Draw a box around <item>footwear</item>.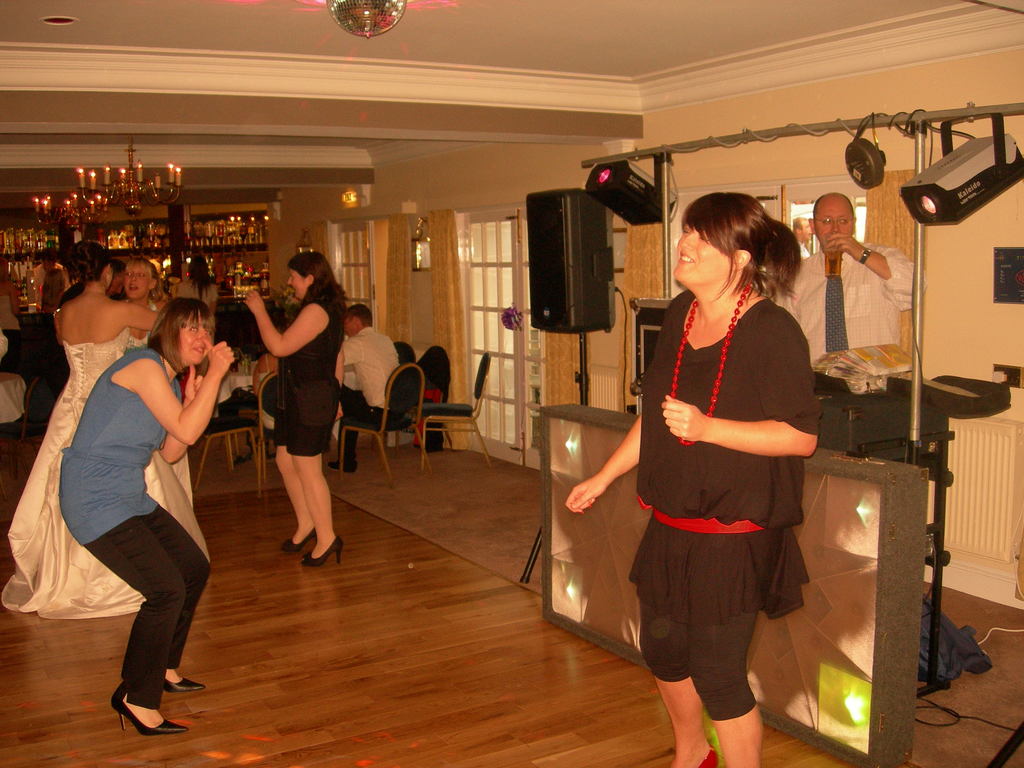
pyautogui.locateOnScreen(280, 516, 326, 550).
